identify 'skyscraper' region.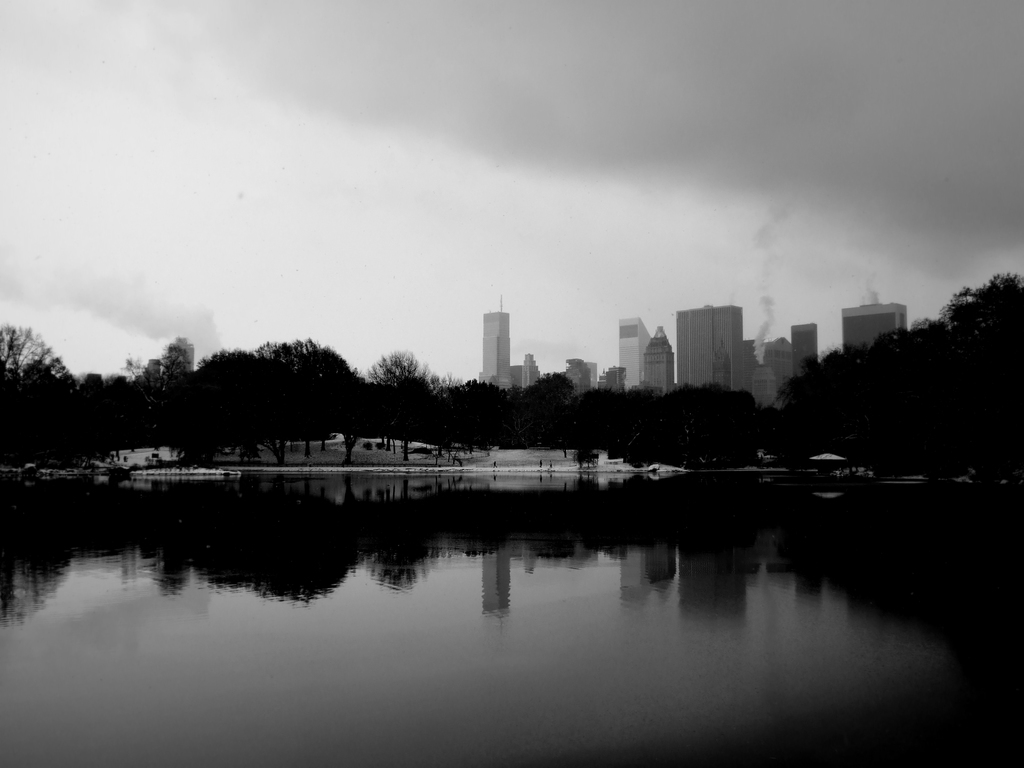
Region: 786, 322, 811, 369.
